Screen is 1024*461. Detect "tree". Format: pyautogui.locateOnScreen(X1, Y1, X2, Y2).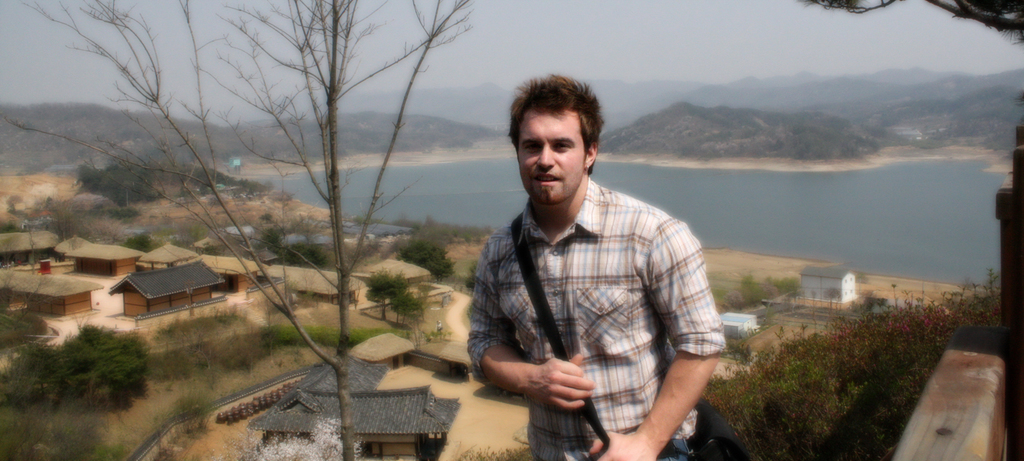
pyautogui.locateOnScreen(0, 0, 492, 460).
